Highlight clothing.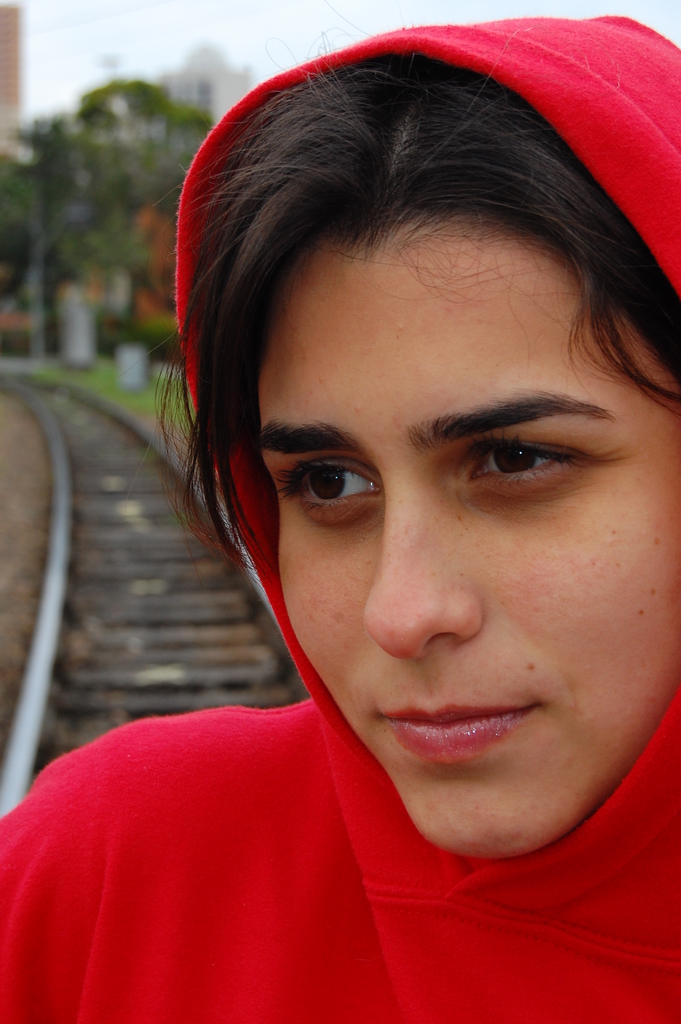
Highlighted region: crop(0, 12, 680, 1023).
